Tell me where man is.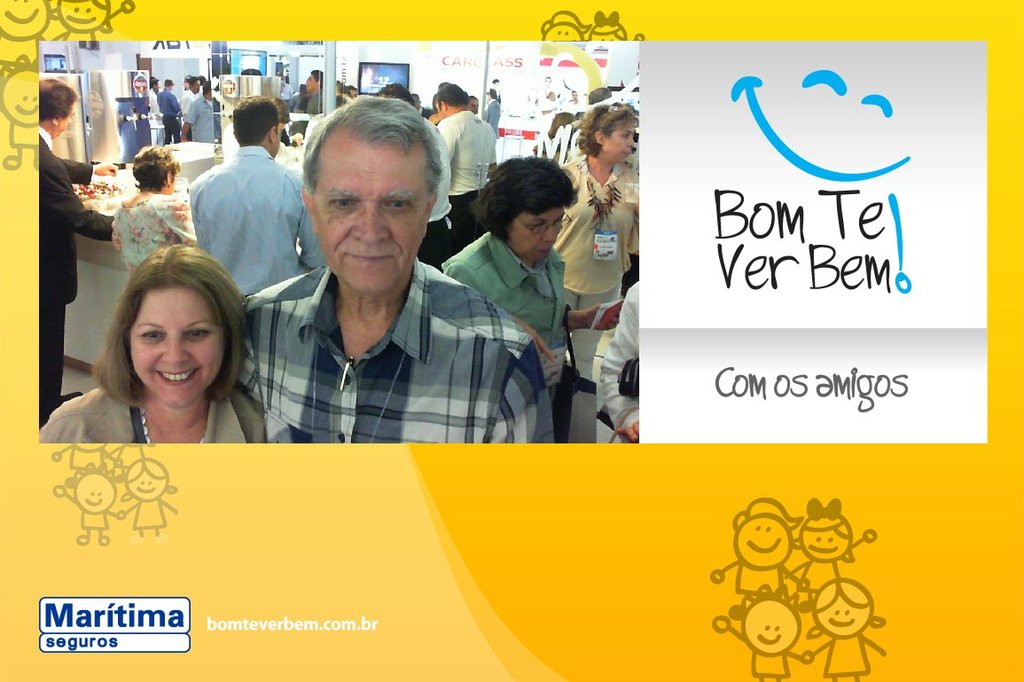
man is at x1=39 y1=75 x2=113 y2=425.
